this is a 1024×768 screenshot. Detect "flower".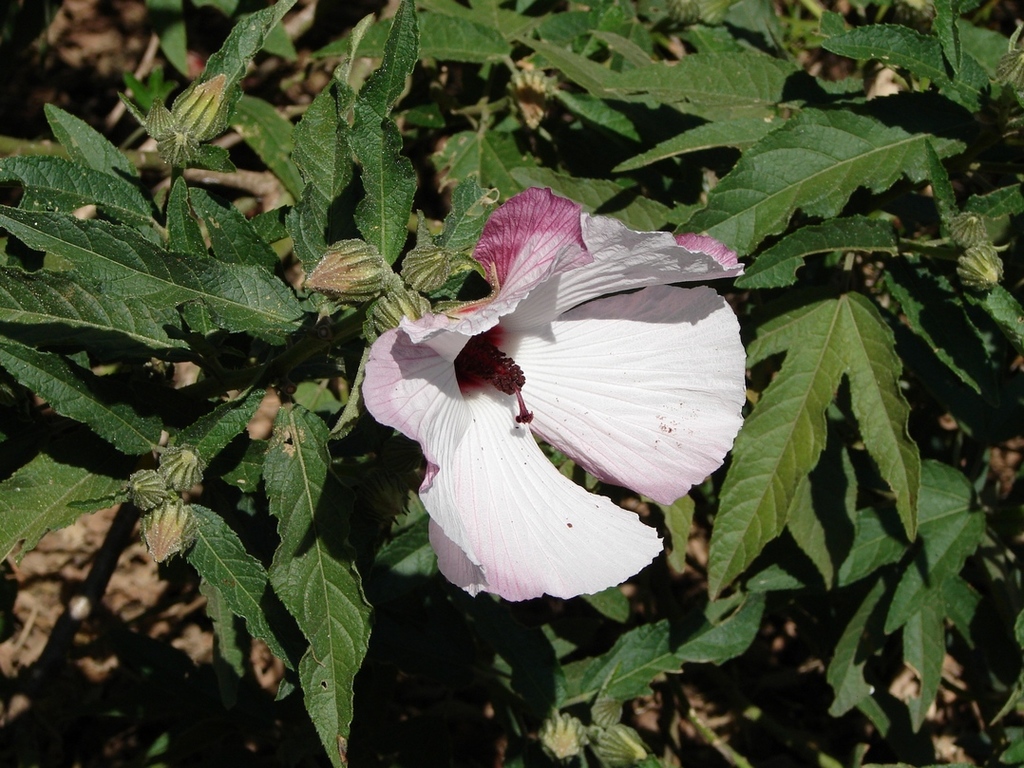
369:196:748:598.
